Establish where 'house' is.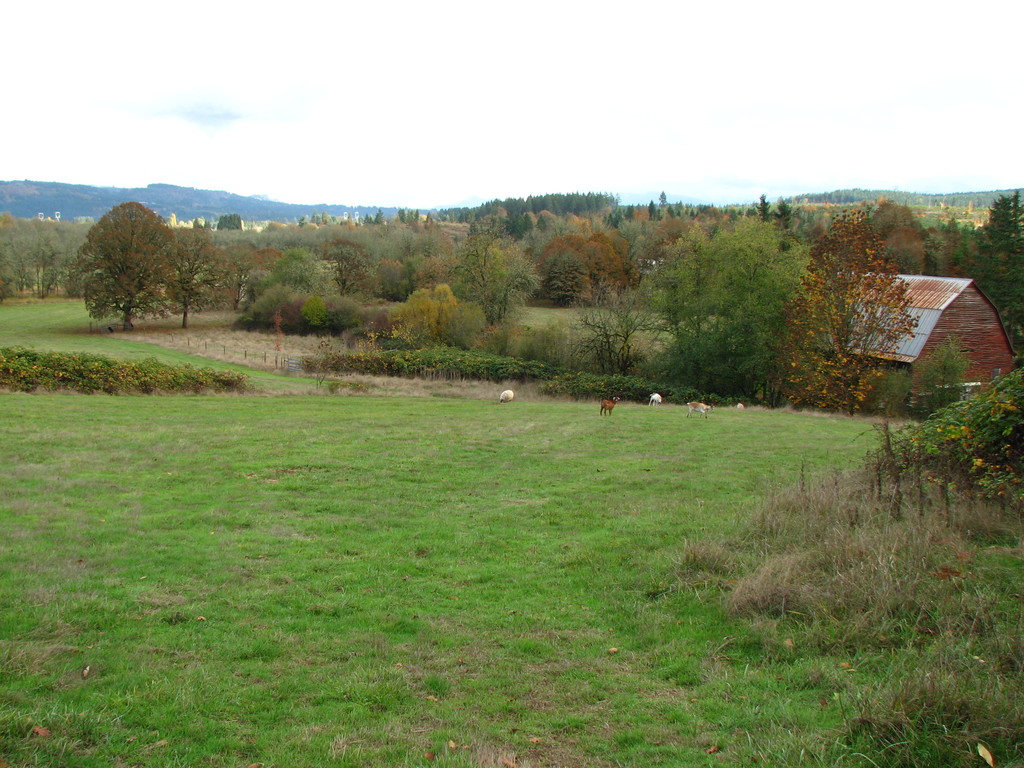
Established at locate(826, 268, 1023, 424).
